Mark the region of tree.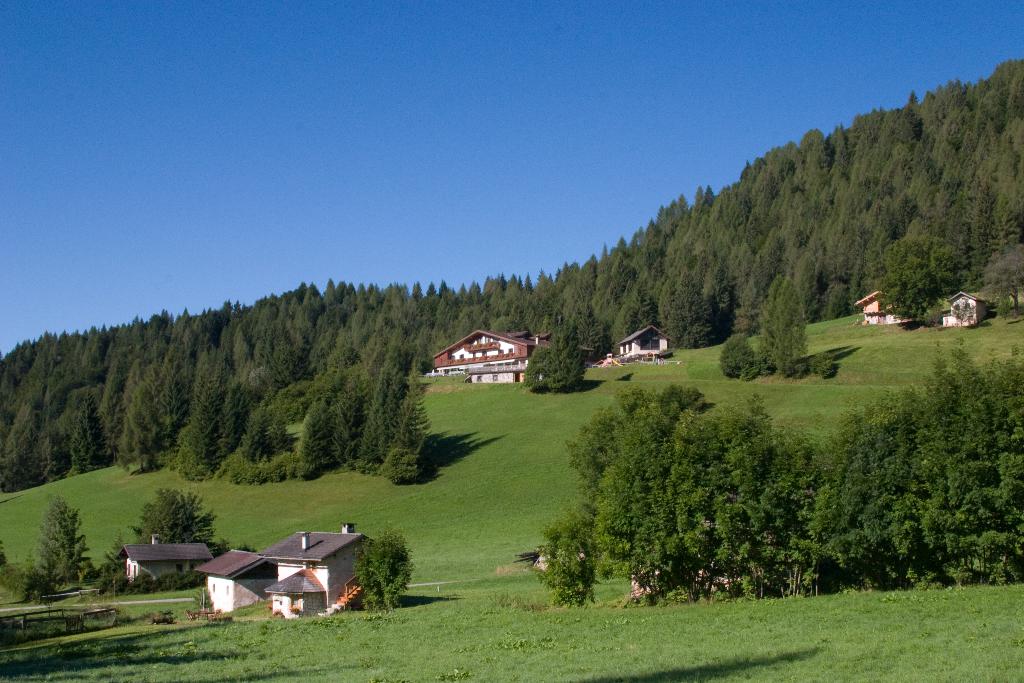
Region: Rect(296, 400, 332, 477).
